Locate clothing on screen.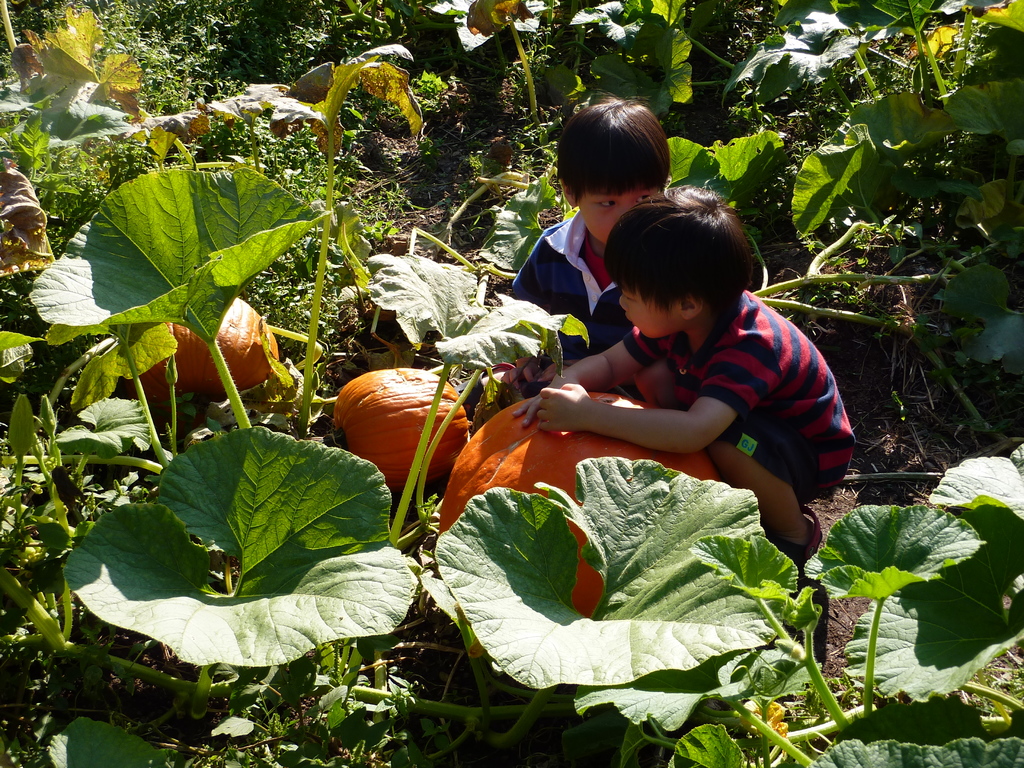
On screen at (508, 211, 618, 363).
